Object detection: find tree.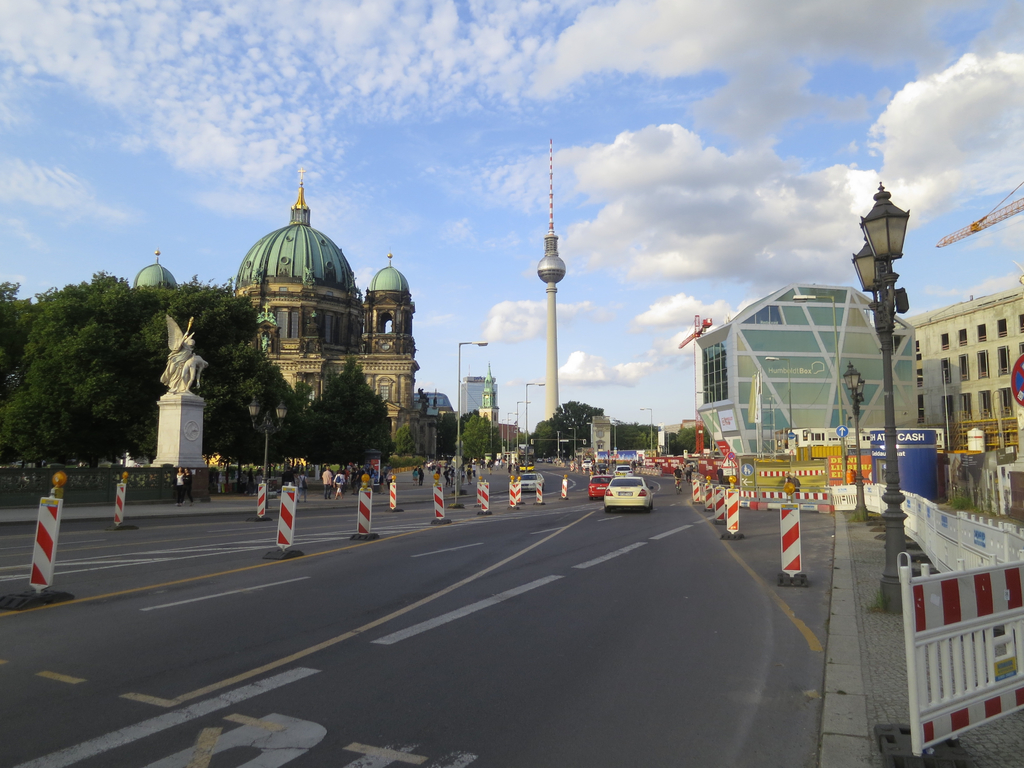
BBox(547, 394, 611, 457).
